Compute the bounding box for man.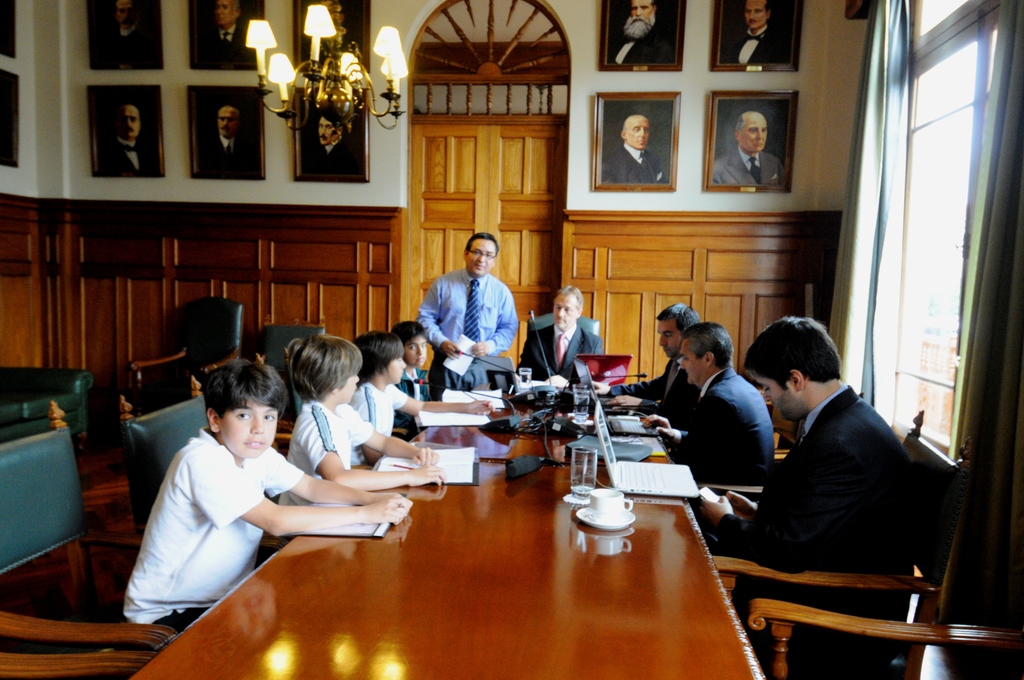
720/0/794/67.
